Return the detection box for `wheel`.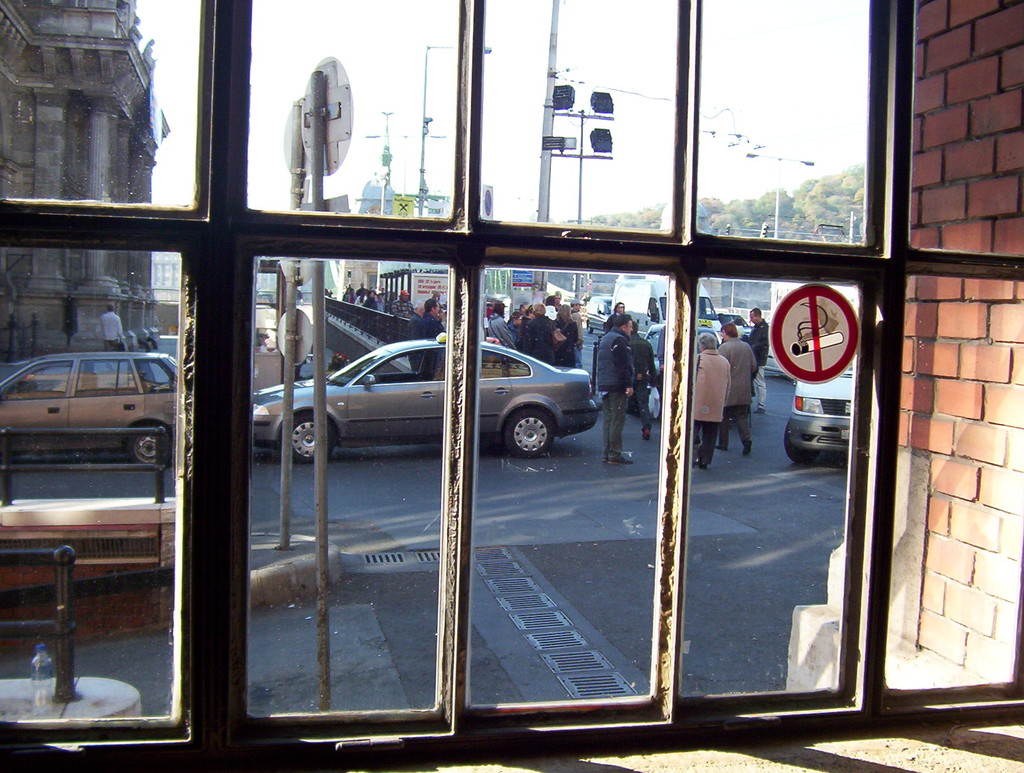
select_region(131, 429, 180, 476).
